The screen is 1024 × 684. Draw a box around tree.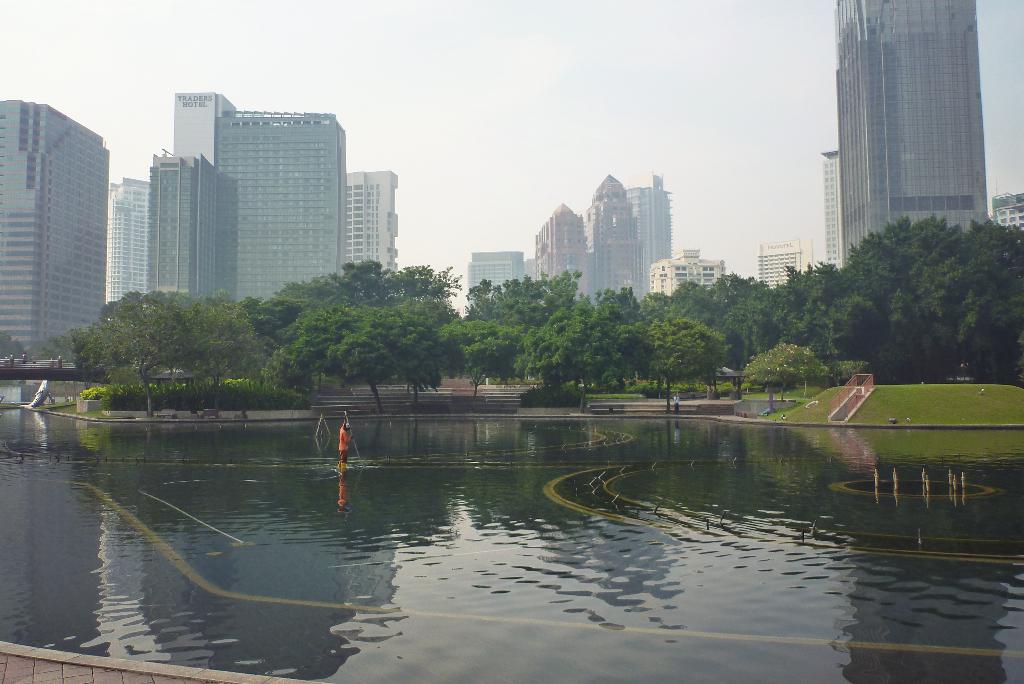
left=65, top=286, right=263, bottom=421.
